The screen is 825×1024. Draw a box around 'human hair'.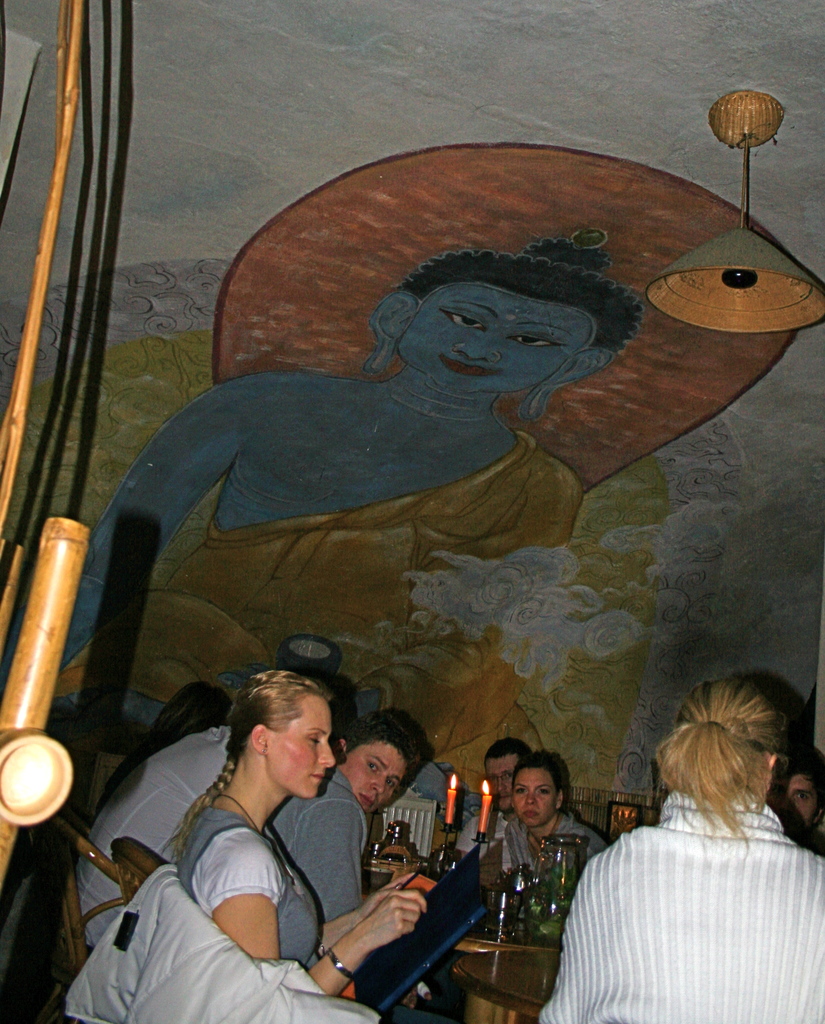
{"x1": 340, "y1": 710, "x2": 419, "y2": 763}.
